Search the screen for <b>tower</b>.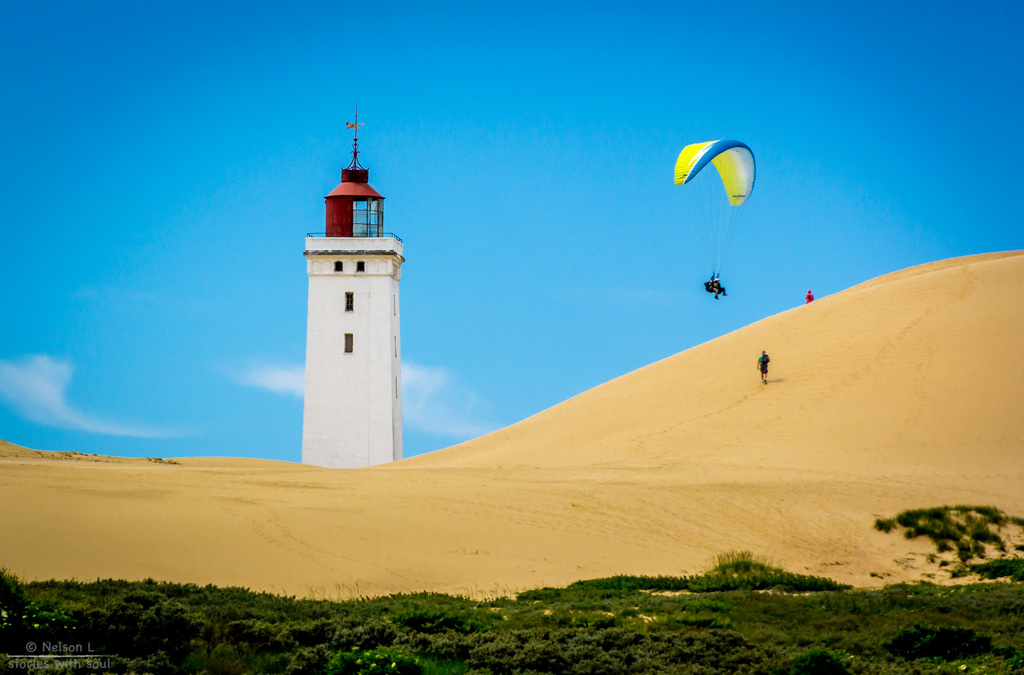
Found at <bbox>274, 140, 420, 467</bbox>.
